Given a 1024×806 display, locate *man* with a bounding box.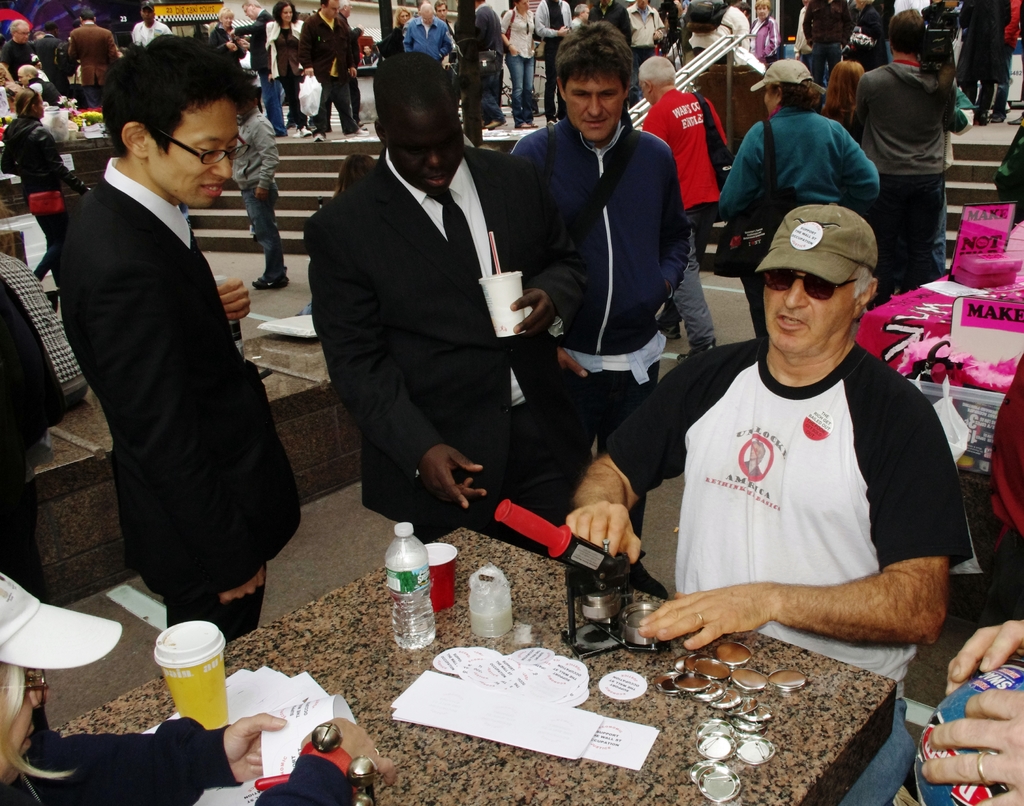
Located: [left=593, top=0, right=632, bottom=125].
